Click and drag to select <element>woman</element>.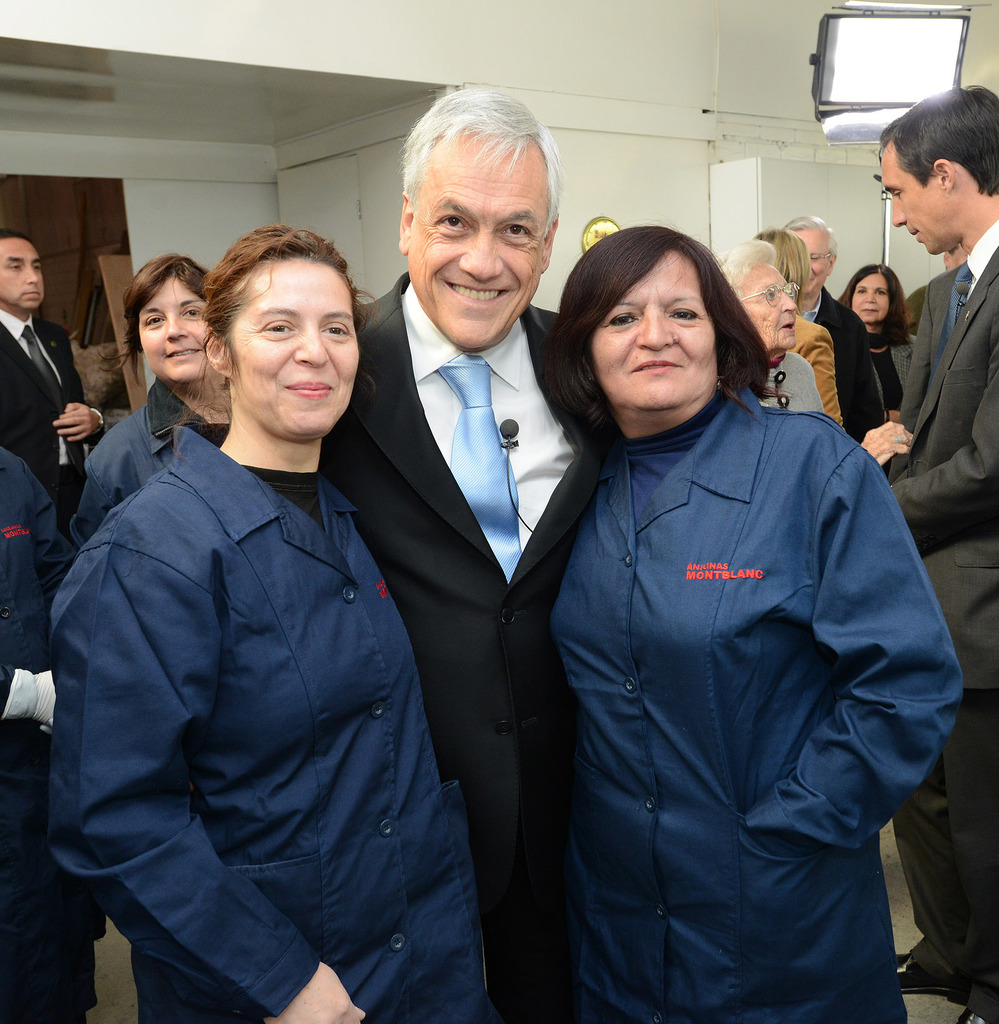
Selection: <box>47,225,490,1023</box>.
